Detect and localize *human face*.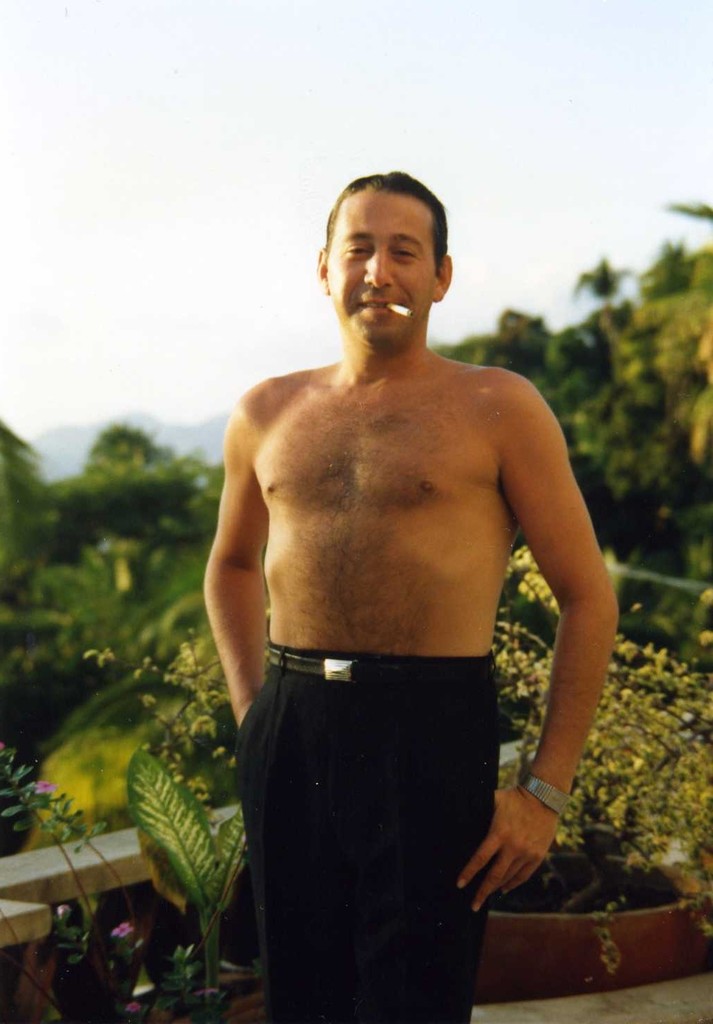
Localized at (324,182,438,343).
